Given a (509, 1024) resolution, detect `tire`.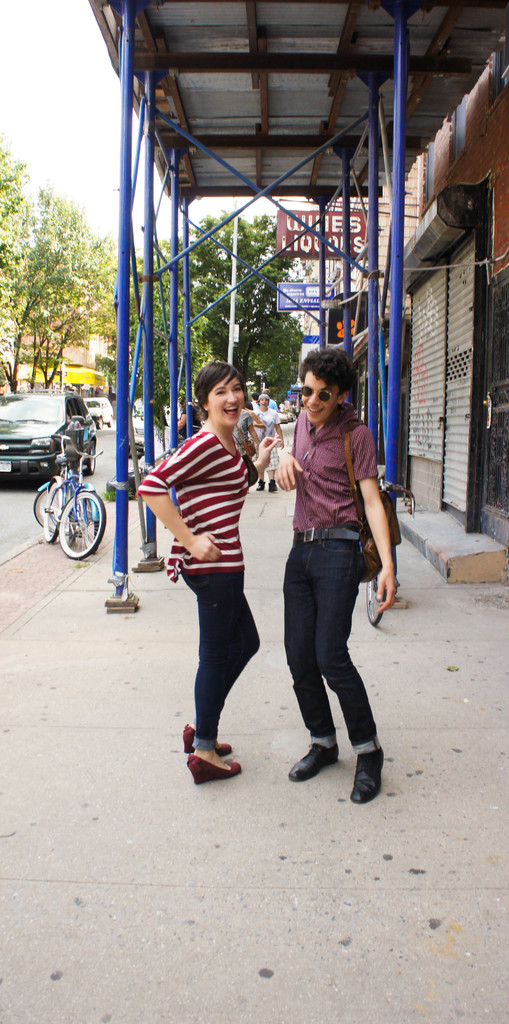
63, 479, 110, 559.
